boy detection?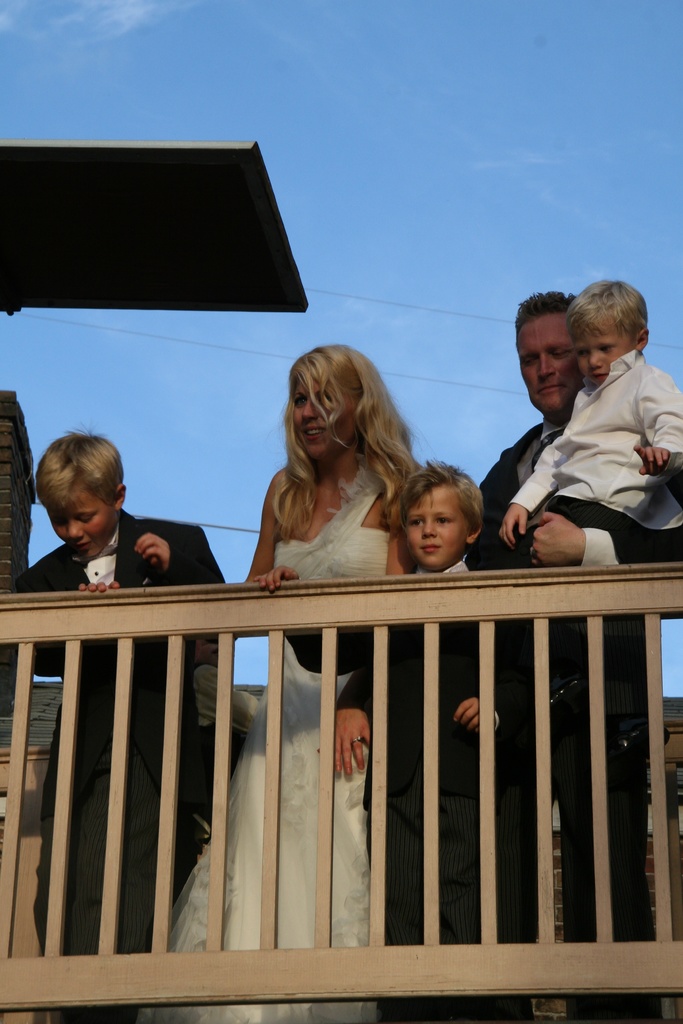
bbox=[13, 424, 238, 1023]
